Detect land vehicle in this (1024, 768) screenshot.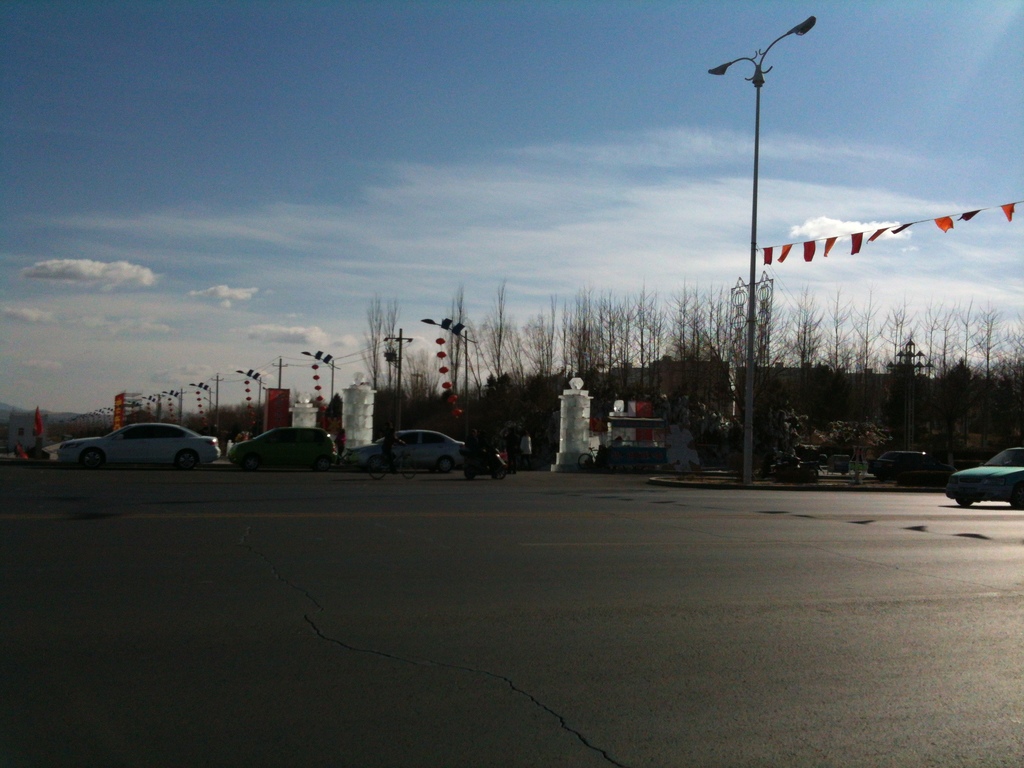
Detection: (876, 447, 960, 480).
